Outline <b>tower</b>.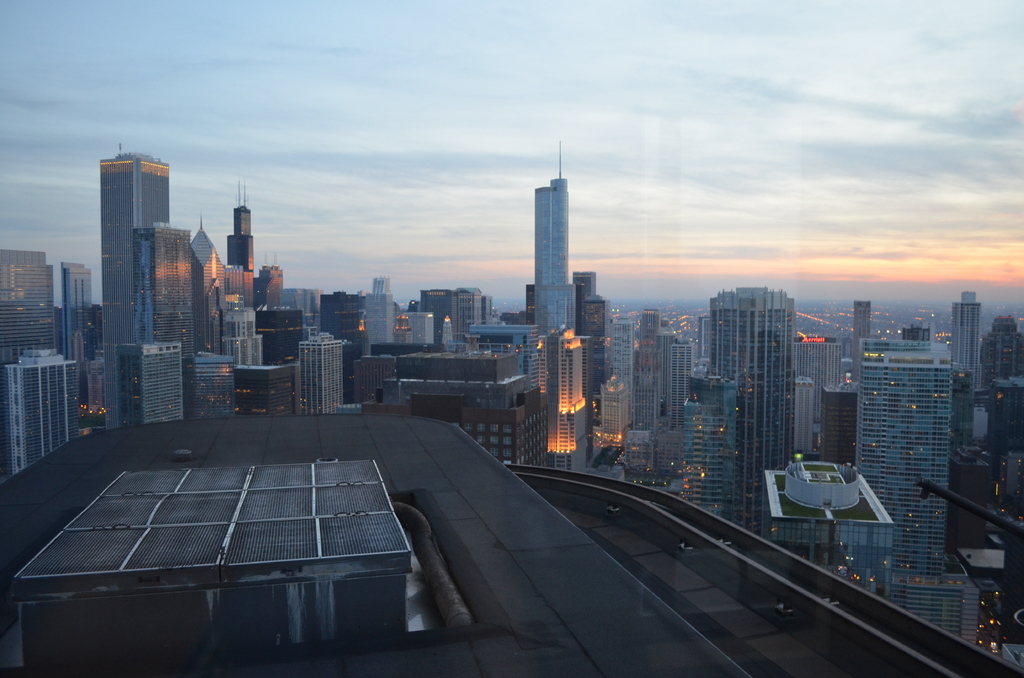
Outline: {"x1": 972, "y1": 319, "x2": 1022, "y2": 410}.
